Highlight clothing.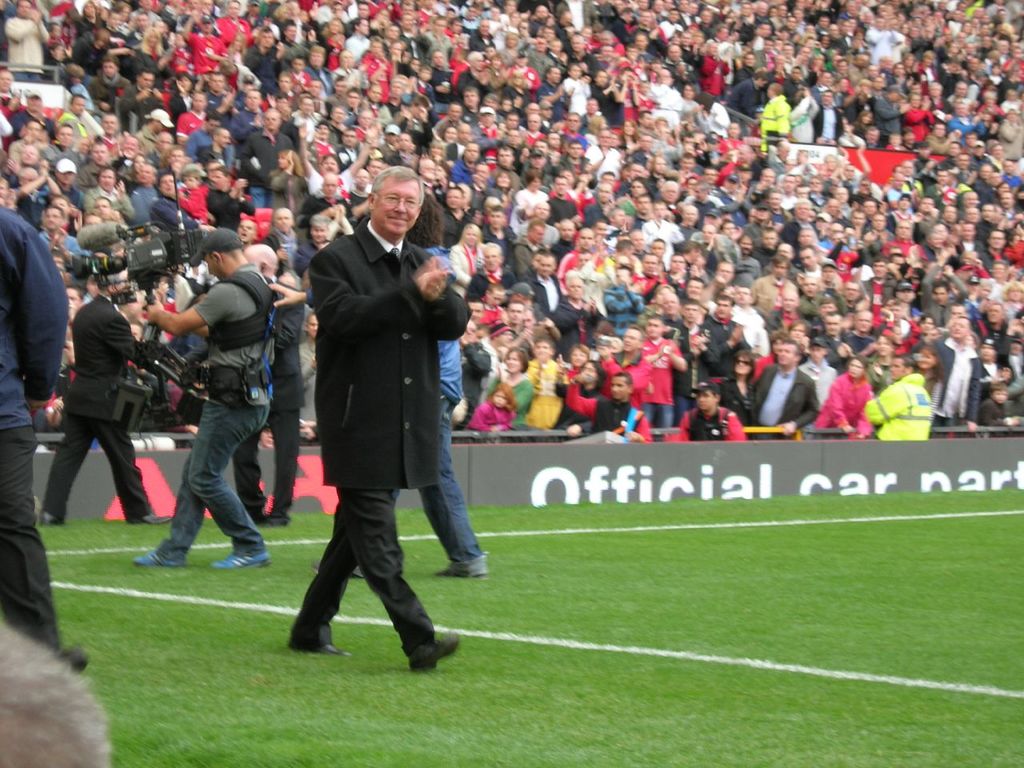
Highlighted region: bbox=(758, 362, 814, 434).
